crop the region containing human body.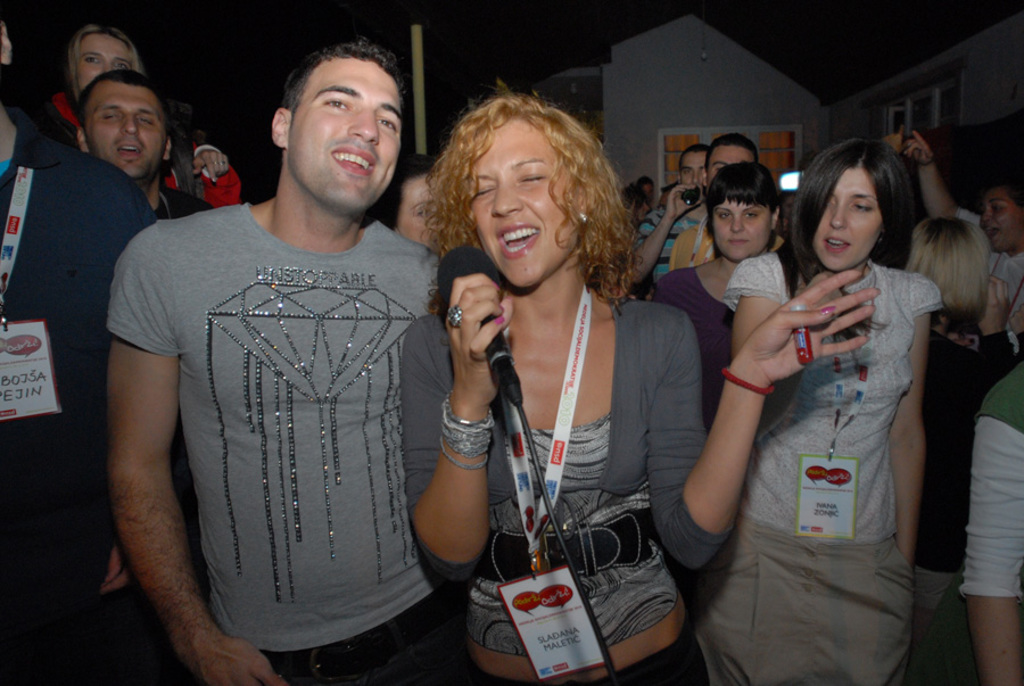
Crop region: [52, 17, 243, 204].
